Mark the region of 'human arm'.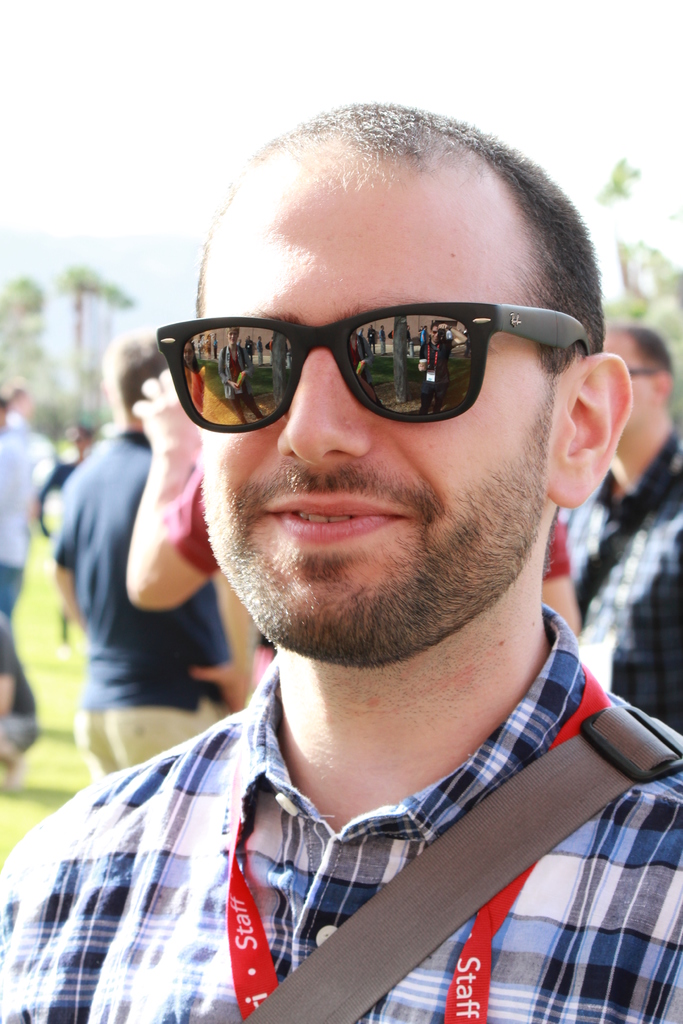
Region: {"left": 534, "top": 513, "right": 579, "bottom": 644}.
